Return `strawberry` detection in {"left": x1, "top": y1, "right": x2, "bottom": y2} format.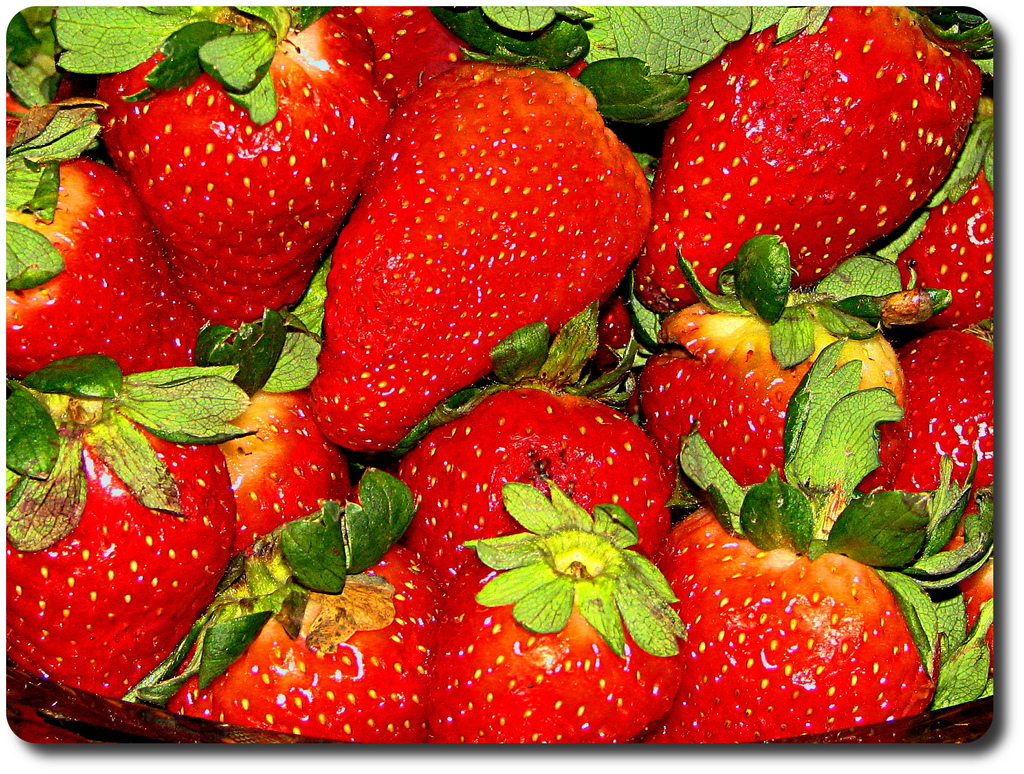
{"left": 12, "top": 31, "right": 207, "bottom": 383}.
